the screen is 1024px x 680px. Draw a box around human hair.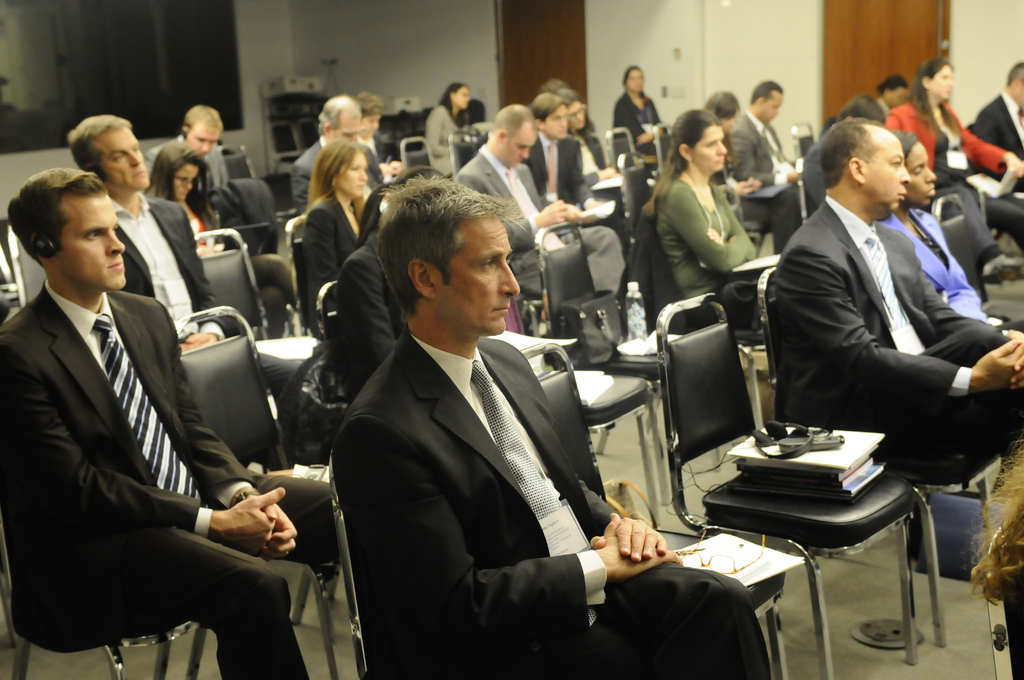
{"left": 1004, "top": 61, "right": 1023, "bottom": 85}.
